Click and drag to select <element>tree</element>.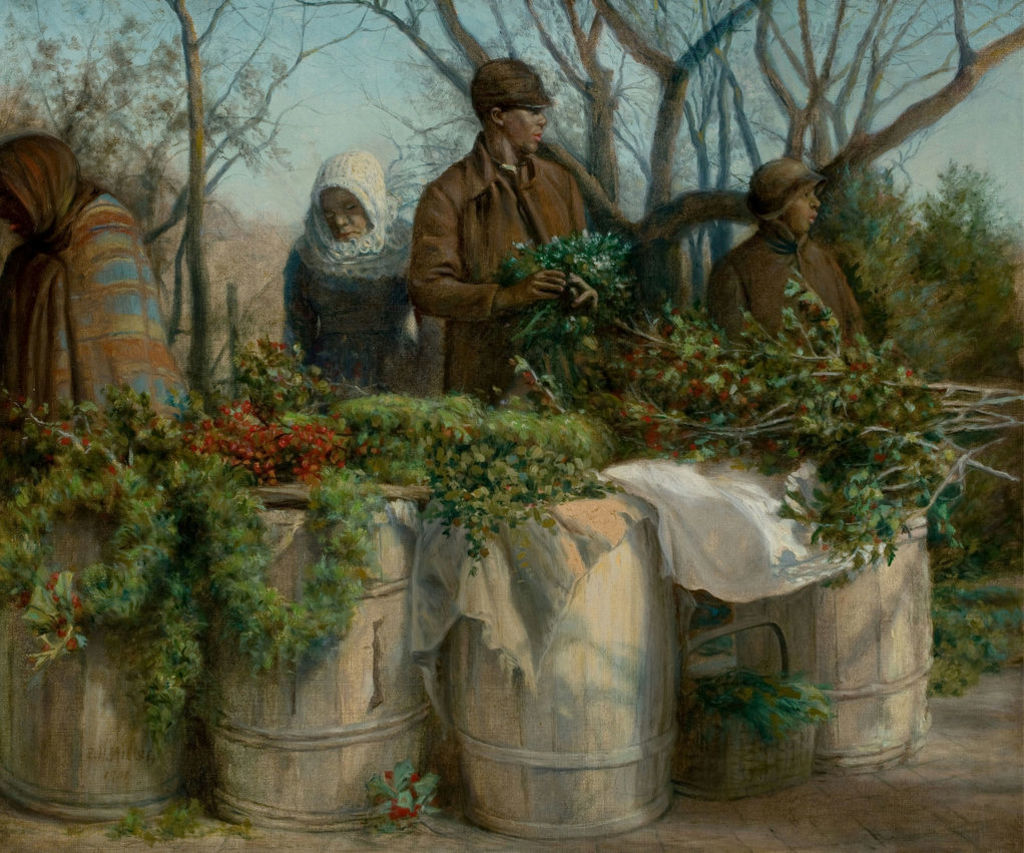
Selection: locate(0, 0, 401, 408).
